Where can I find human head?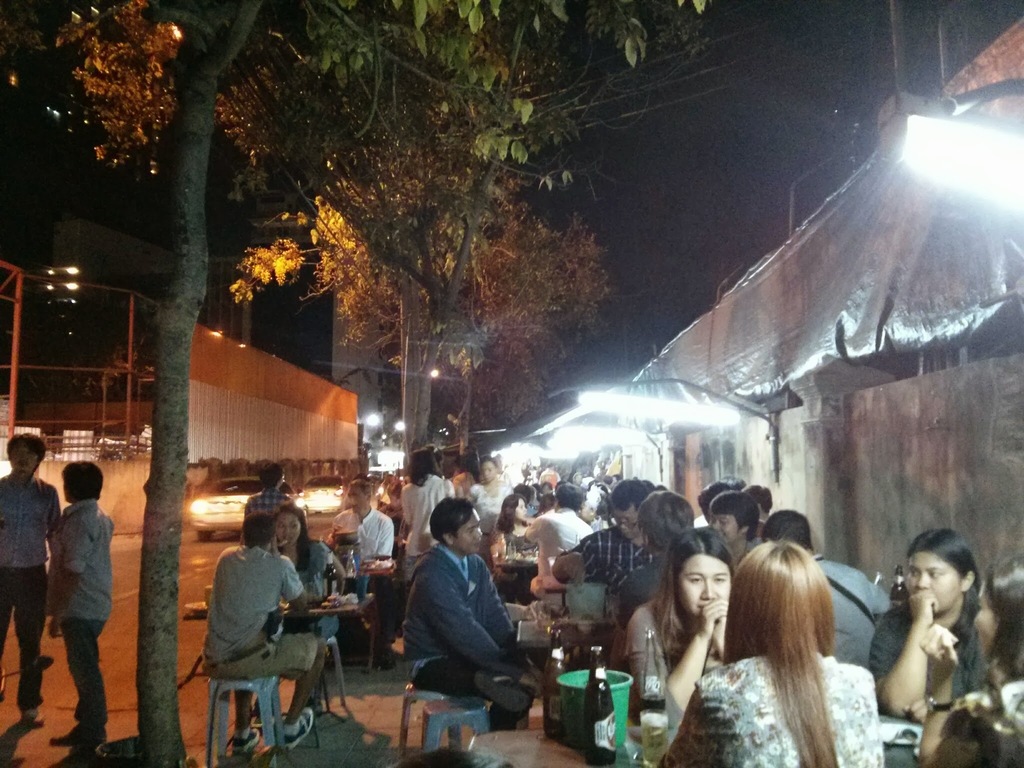
You can find it at bbox=(4, 433, 44, 475).
